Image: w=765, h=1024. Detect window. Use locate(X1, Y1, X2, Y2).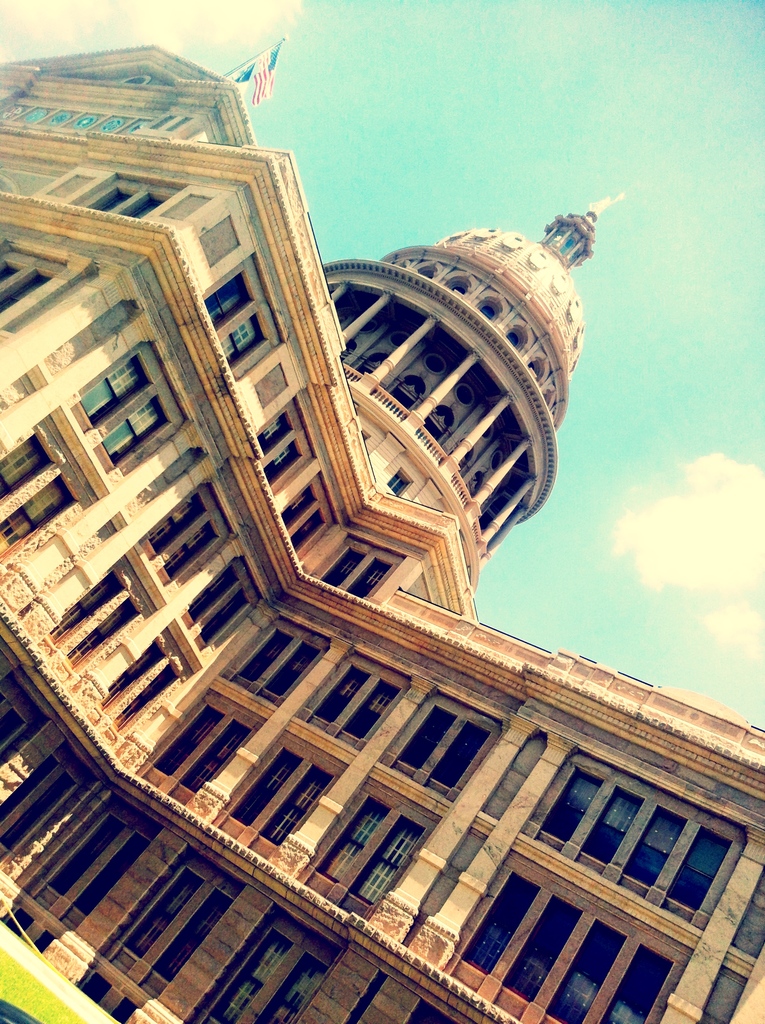
locate(457, 873, 538, 974).
